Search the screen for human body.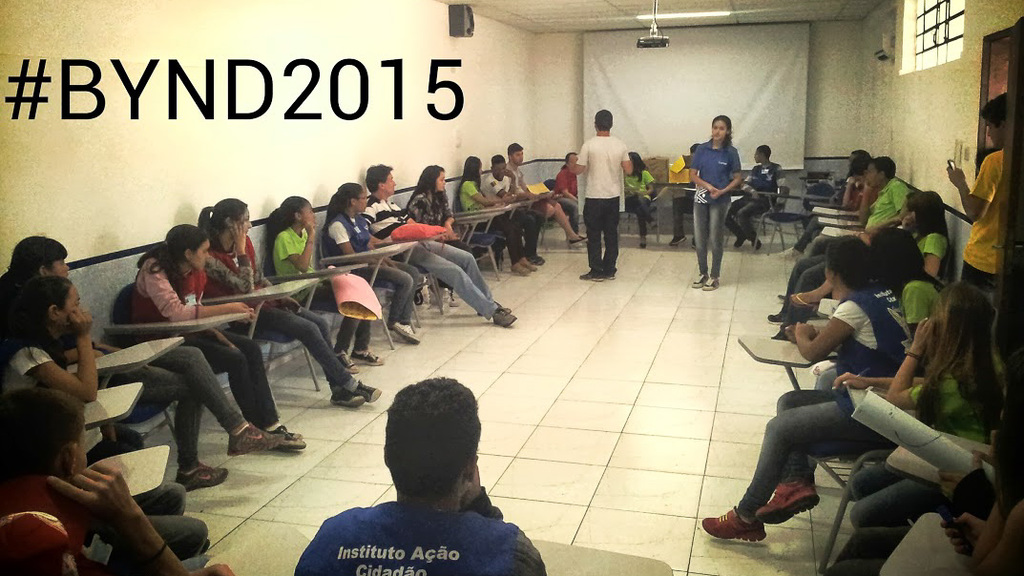
Found at detection(825, 147, 872, 204).
